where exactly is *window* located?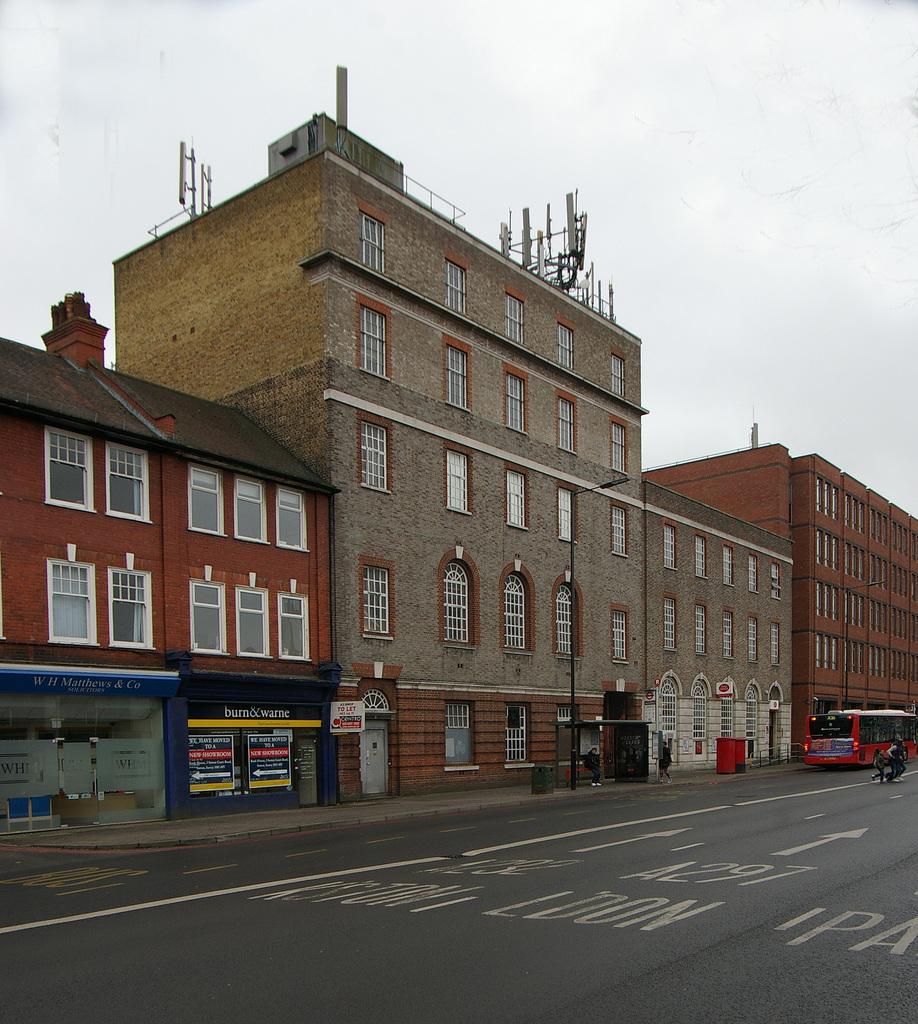
Its bounding box is 768, 616, 784, 665.
